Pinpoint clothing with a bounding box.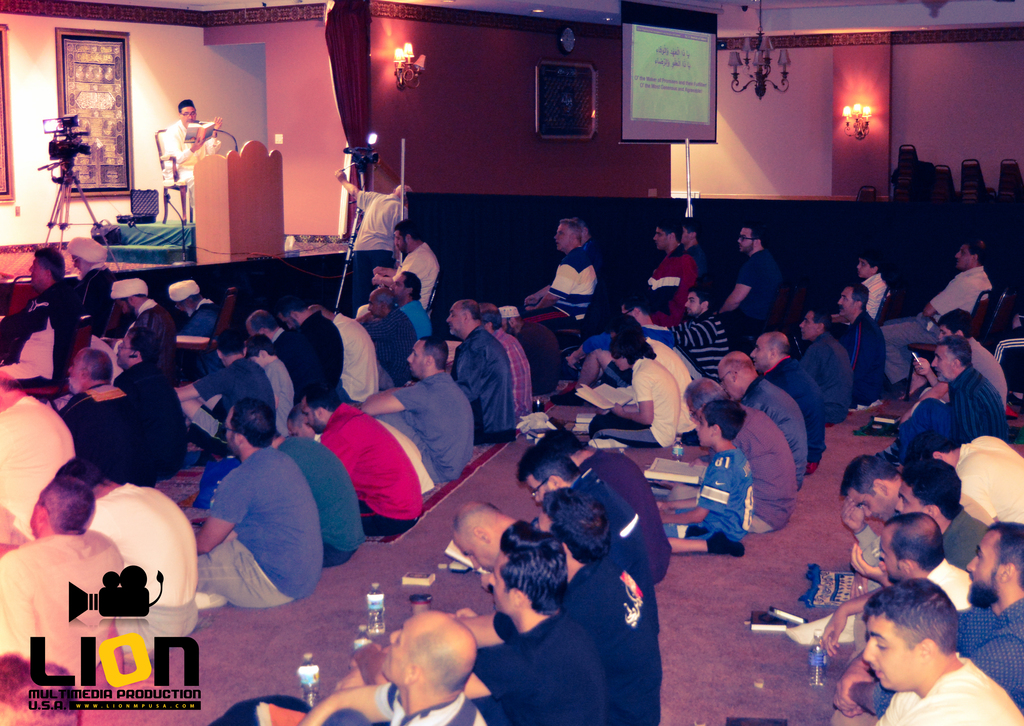
select_region(562, 541, 661, 725).
